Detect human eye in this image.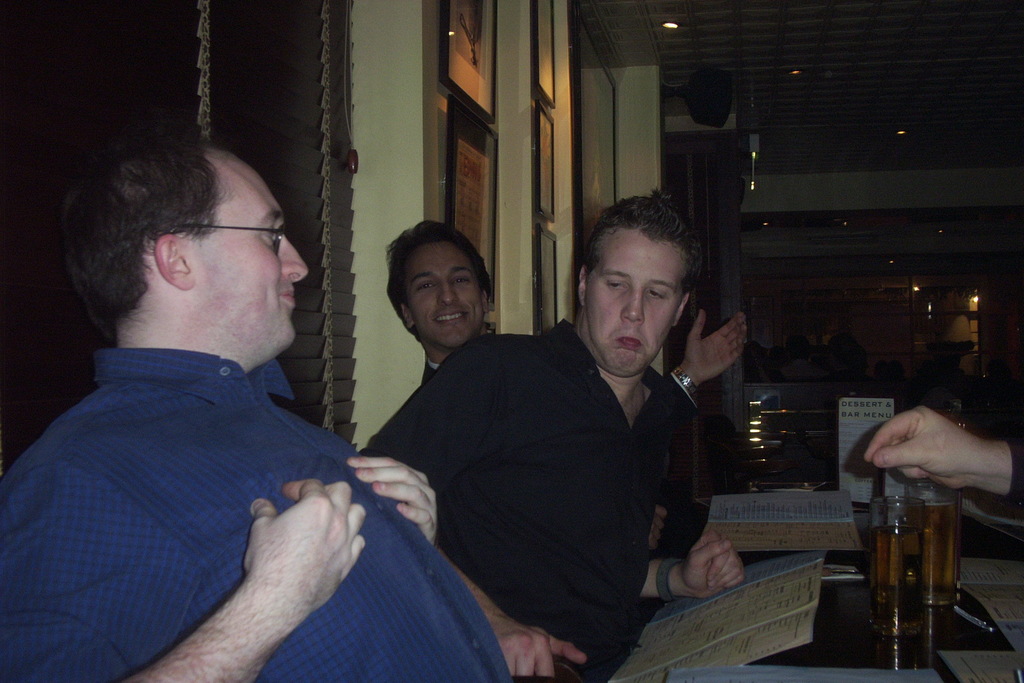
Detection: {"left": 452, "top": 278, "right": 471, "bottom": 286}.
